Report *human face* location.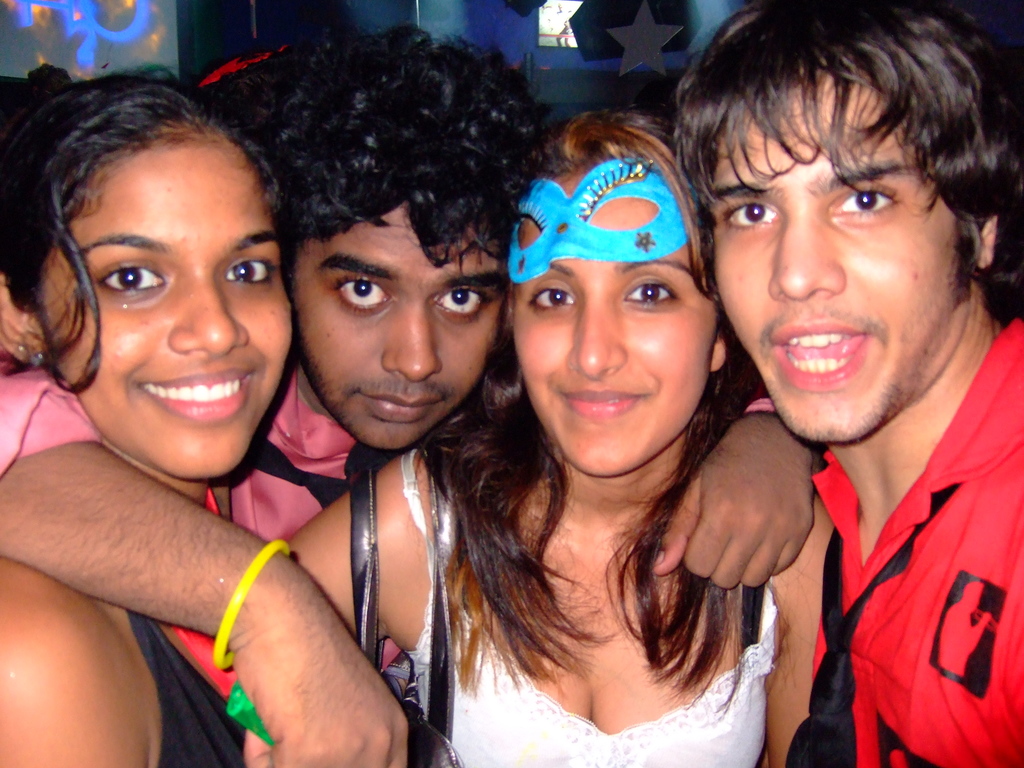
Report: [287, 195, 508, 450].
